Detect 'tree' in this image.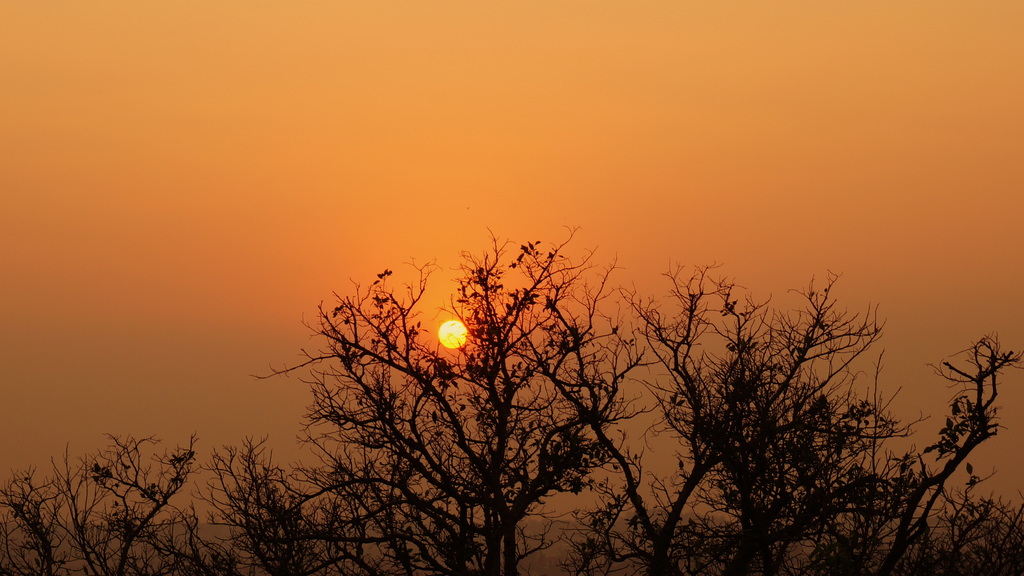
Detection: (860,338,1023,575).
